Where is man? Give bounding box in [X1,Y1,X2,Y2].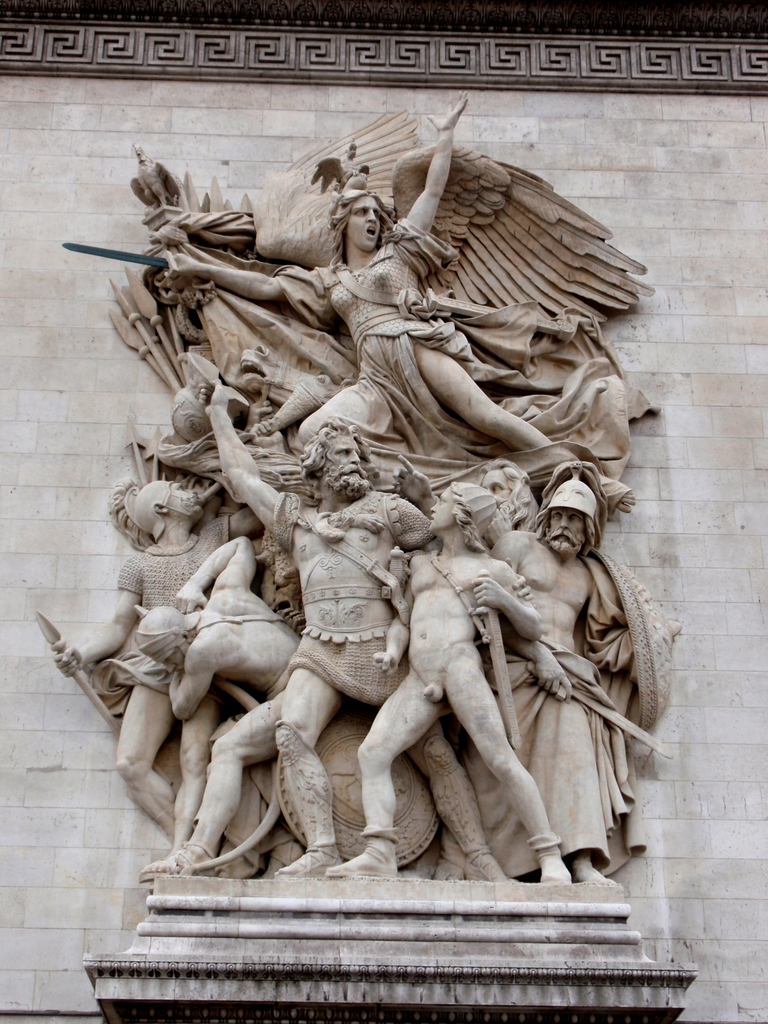
[157,88,638,497].
